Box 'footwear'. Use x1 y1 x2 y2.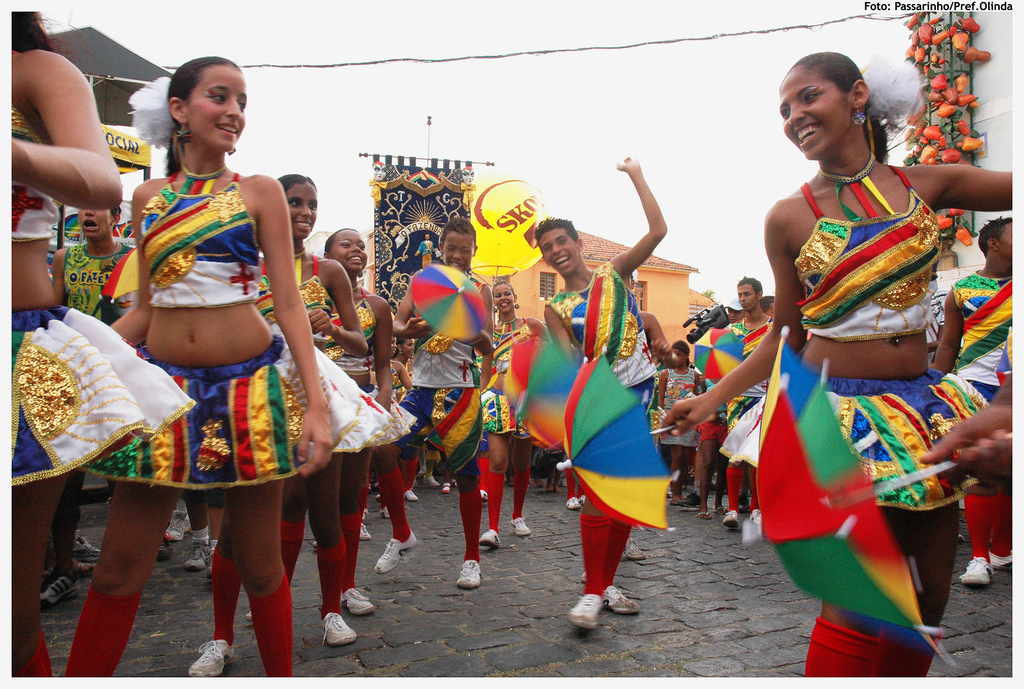
404 486 419 501.
